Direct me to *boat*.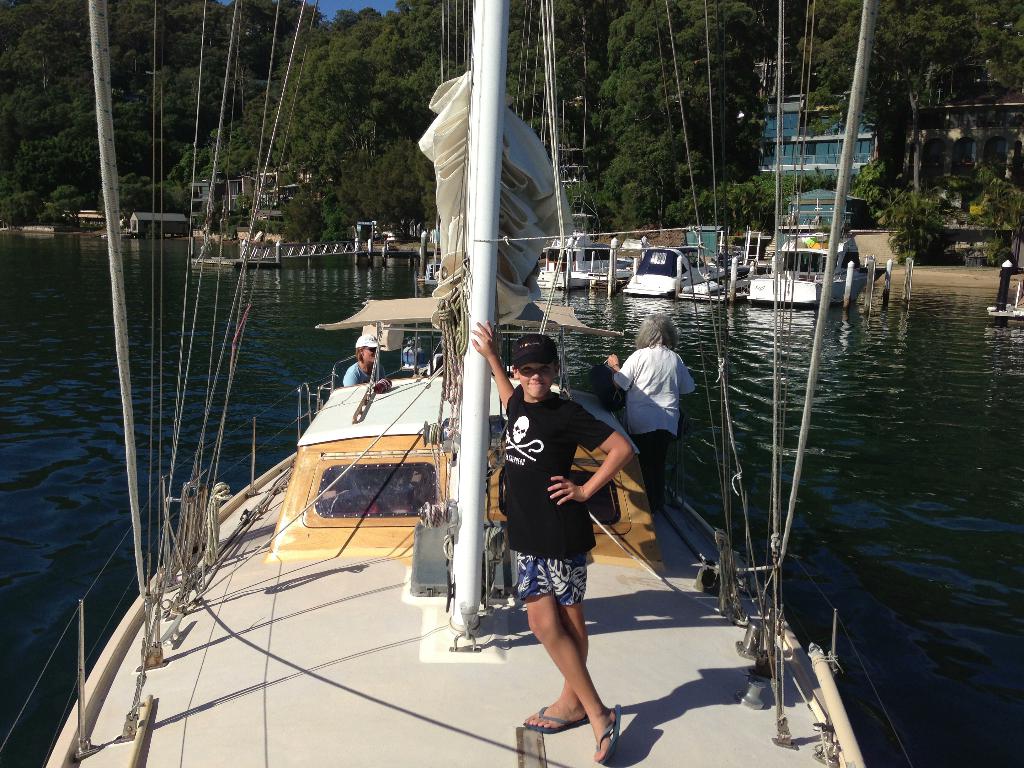
Direction: x1=0 y1=0 x2=937 y2=767.
